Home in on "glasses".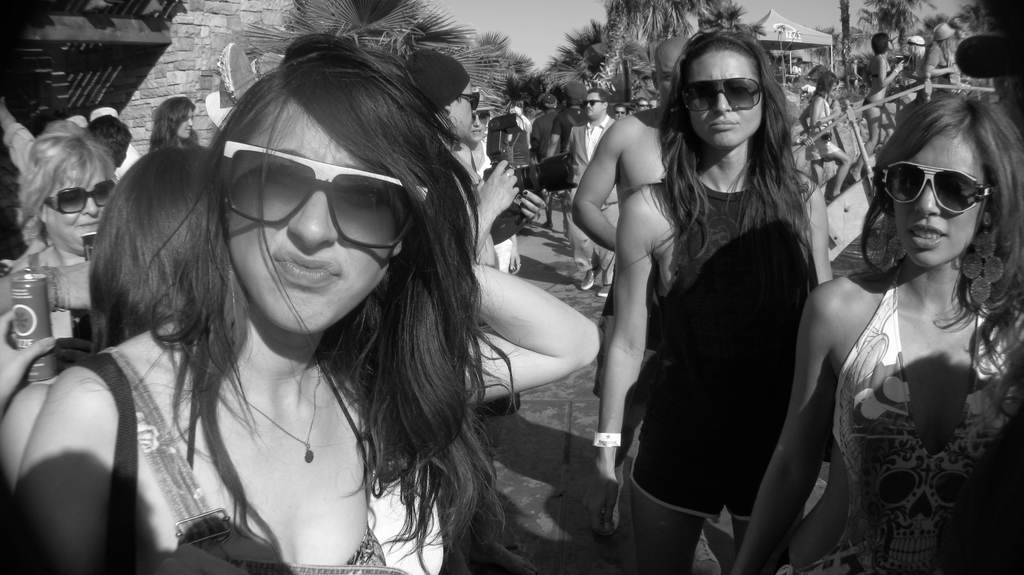
Homed in at [636, 101, 653, 109].
